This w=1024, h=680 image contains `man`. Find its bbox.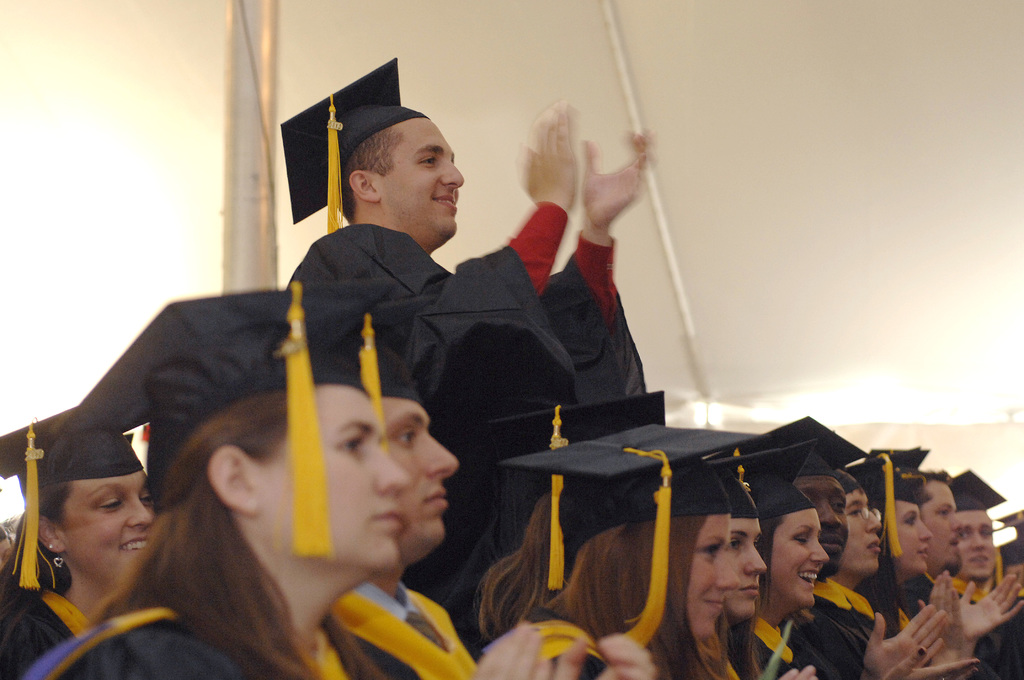
963:471:1023:679.
